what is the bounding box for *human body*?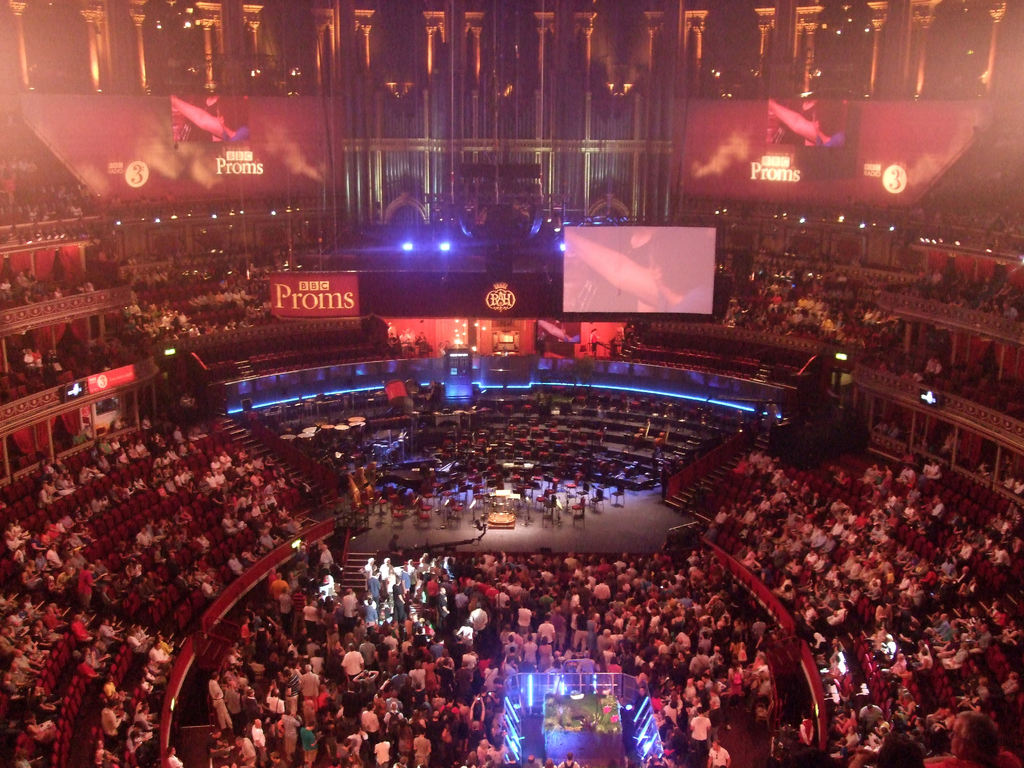
region(276, 632, 289, 653).
